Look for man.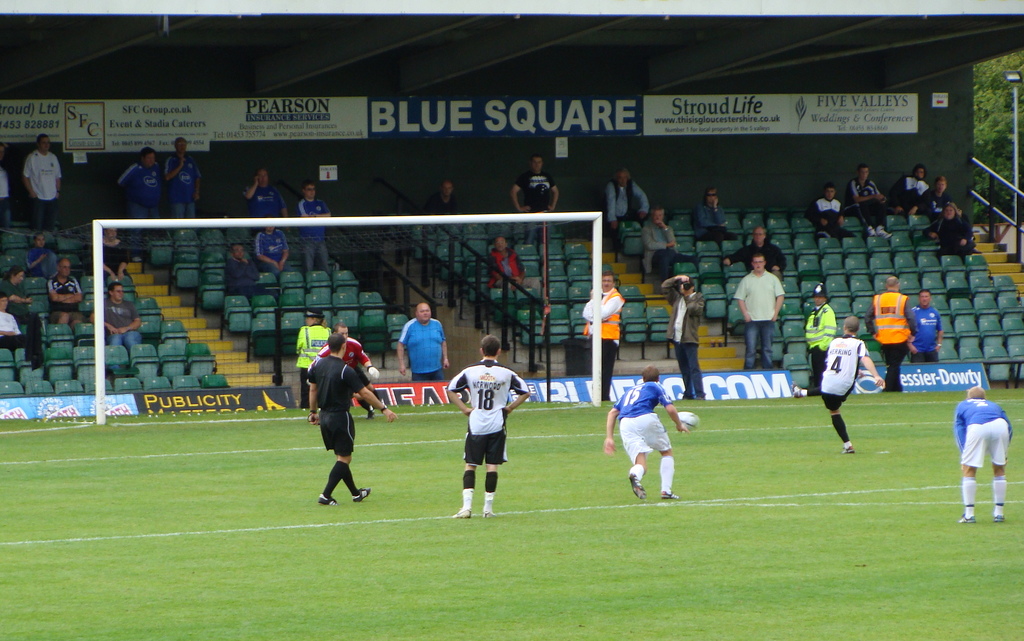
Found: bbox(642, 206, 678, 282).
